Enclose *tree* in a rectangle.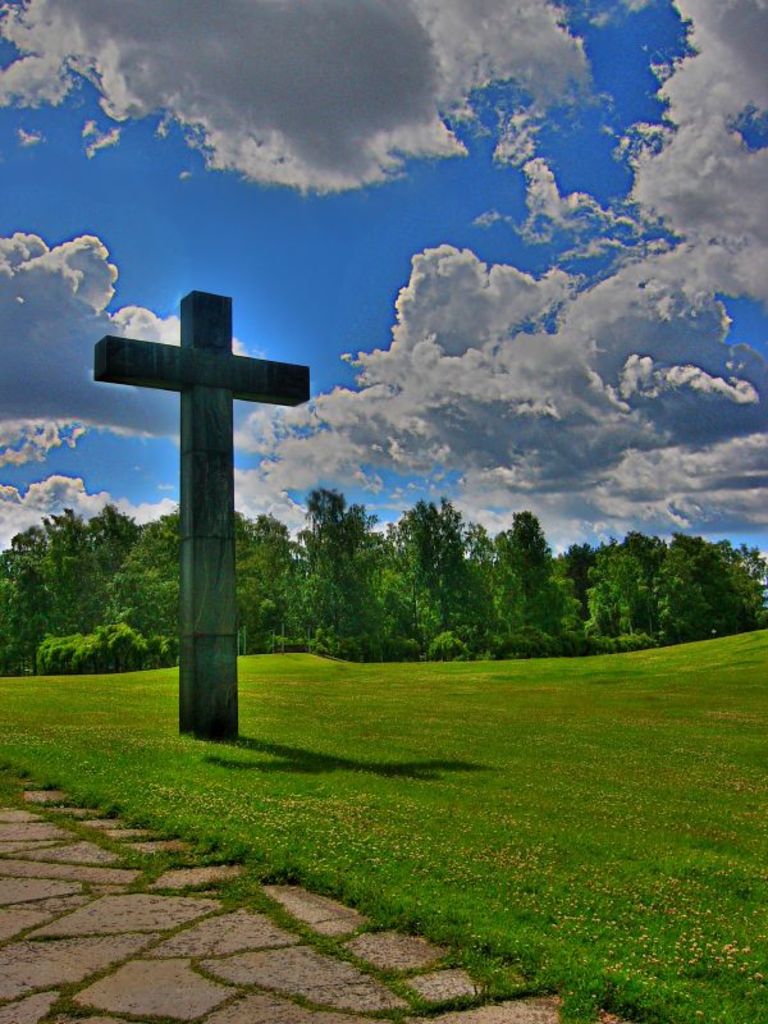
crop(306, 483, 408, 652).
